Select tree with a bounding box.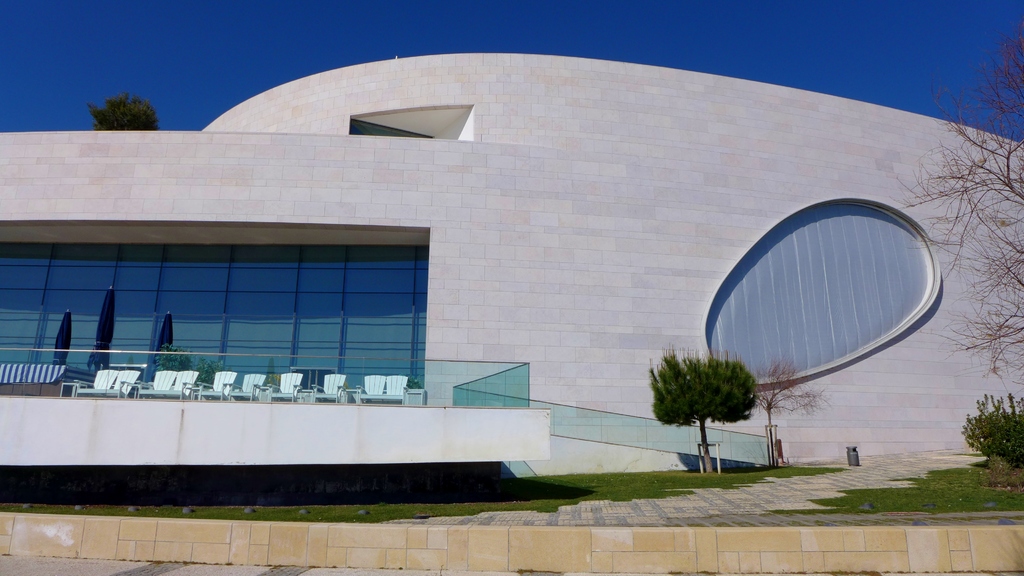
Rect(154, 339, 196, 369).
